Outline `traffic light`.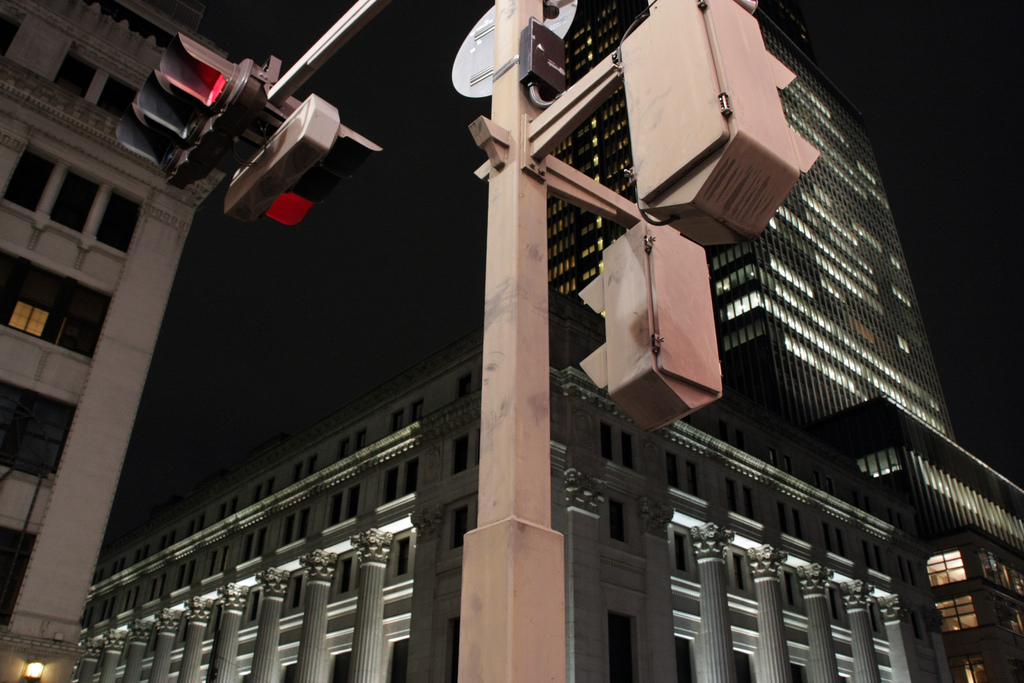
Outline: <bbox>617, 0, 822, 242</bbox>.
